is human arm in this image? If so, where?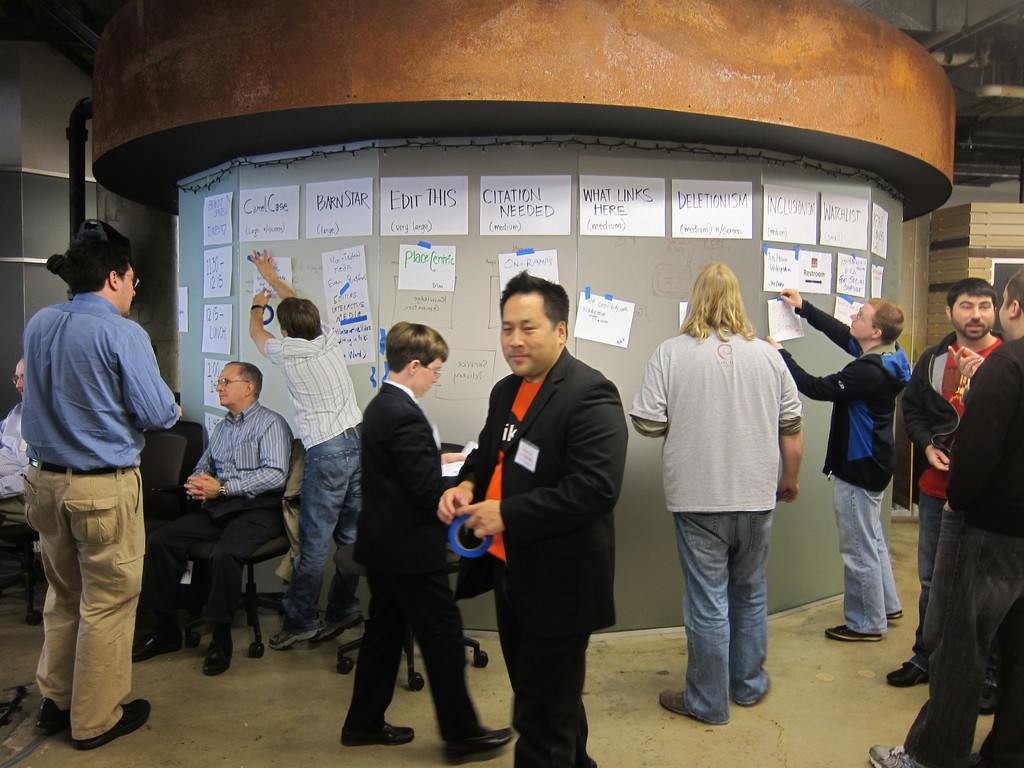
Yes, at (x1=452, y1=375, x2=630, y2=541).
